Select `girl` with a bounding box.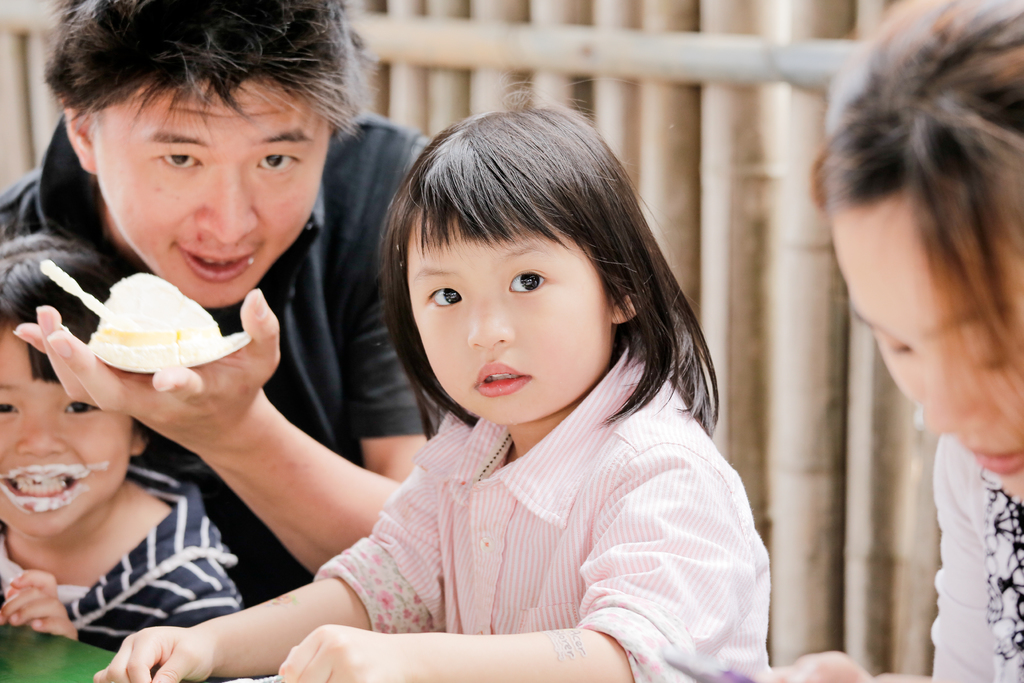
rect(90, 78, 768, 682).
